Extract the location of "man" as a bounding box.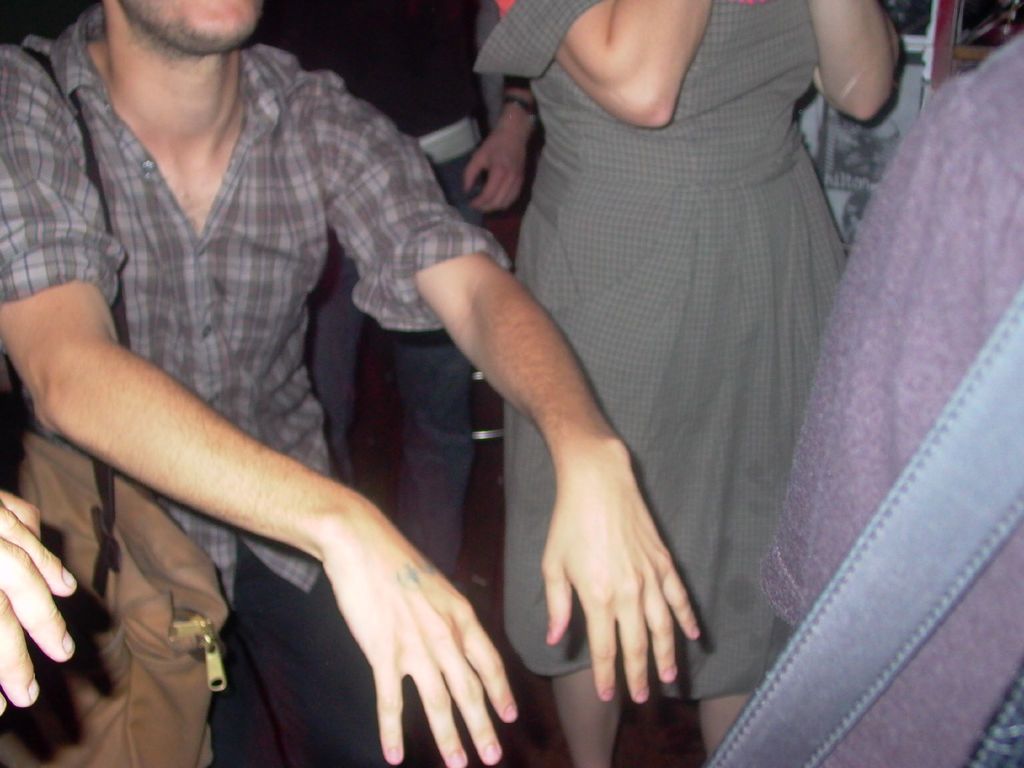
Rect(0, 0, 705, 767).
